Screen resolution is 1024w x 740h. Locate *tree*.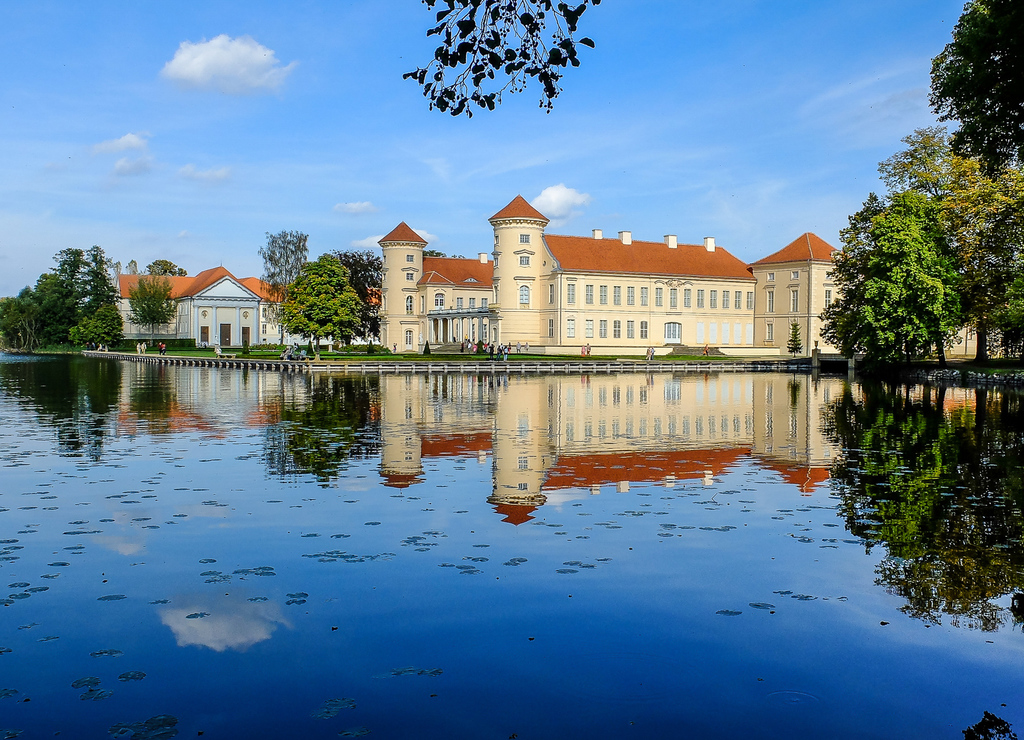
crop(836, 157, 991, 374).
